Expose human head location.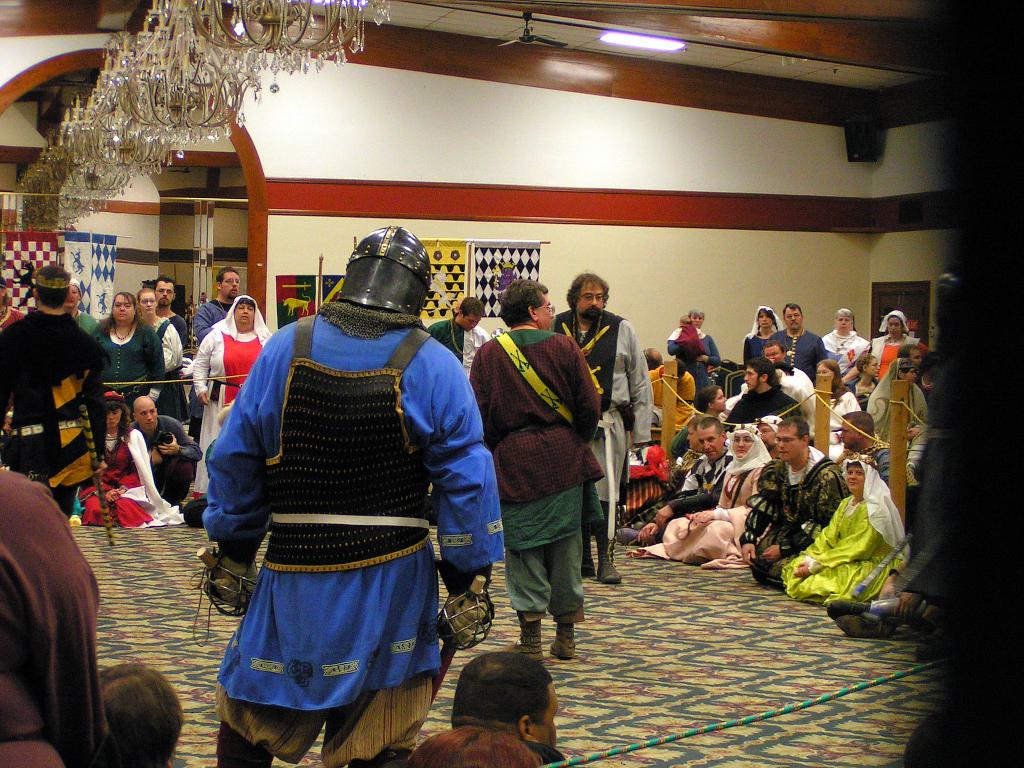
Exposed at bbox(762, 337, 790, 367).
